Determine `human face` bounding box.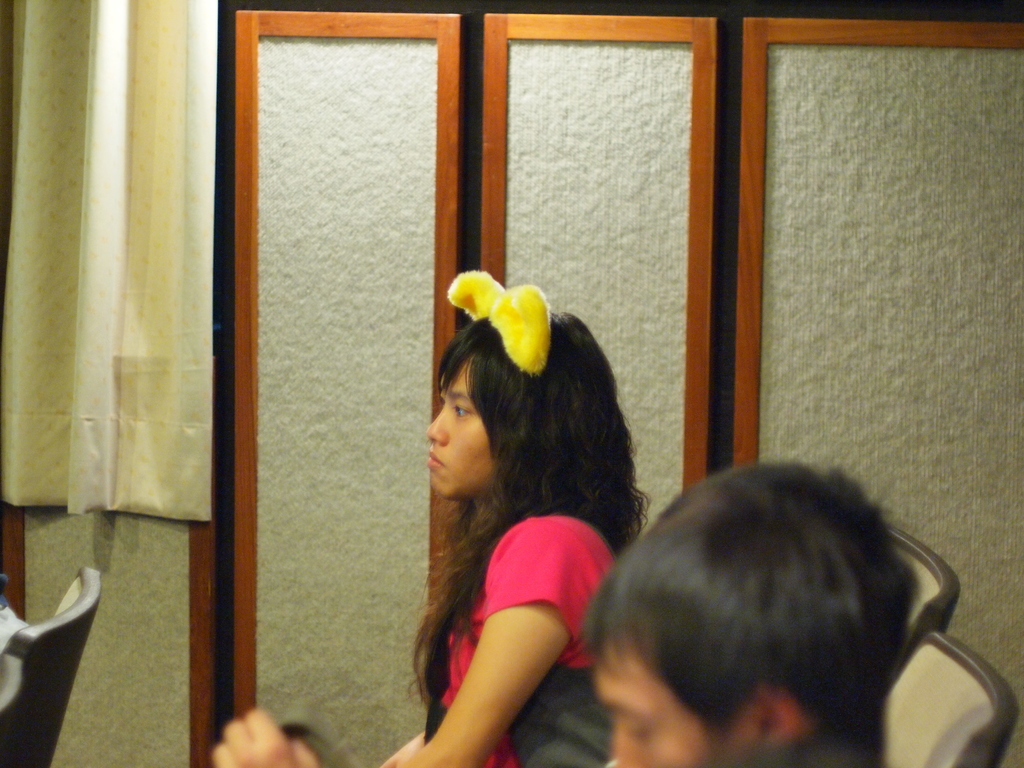
Determined: (427, 362, 494, 500).
